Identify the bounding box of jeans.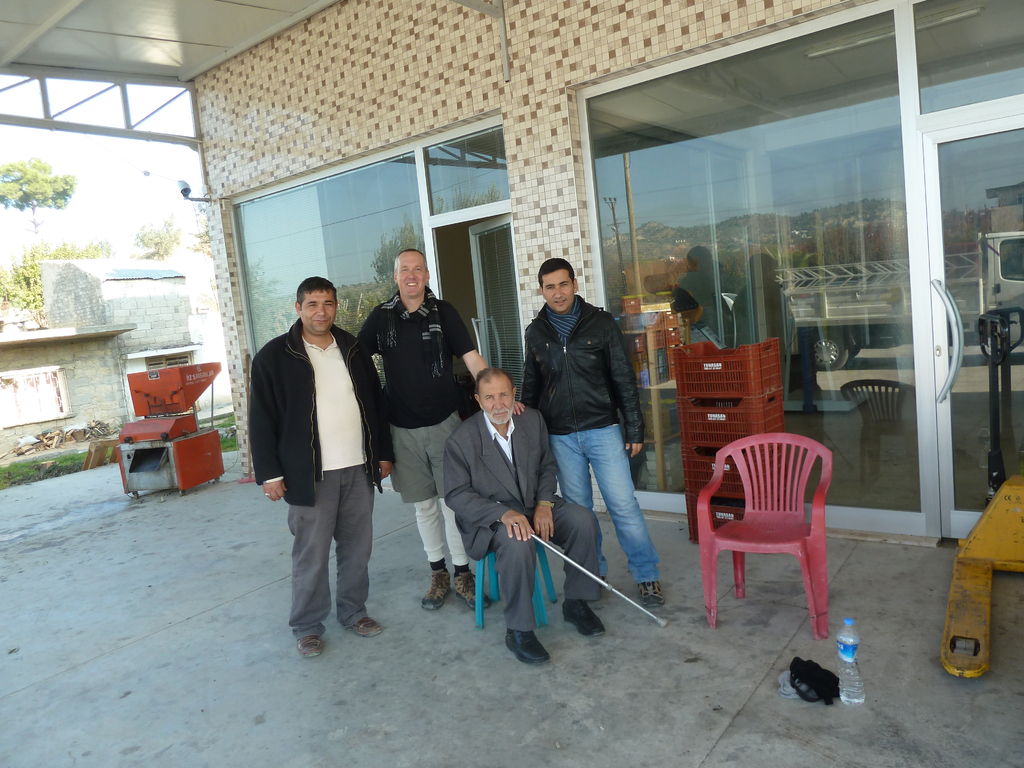
x1=538, y1=413, x2=650, y2=604.
